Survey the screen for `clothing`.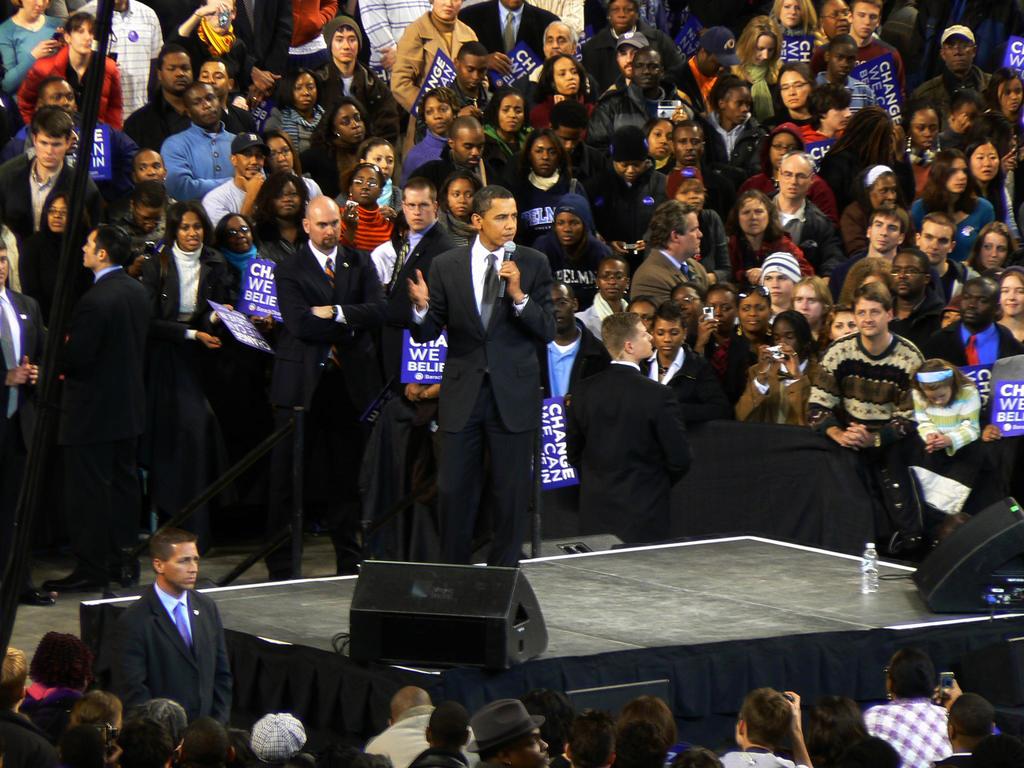
Survey found: select_region(409, 744, 466, 767).
